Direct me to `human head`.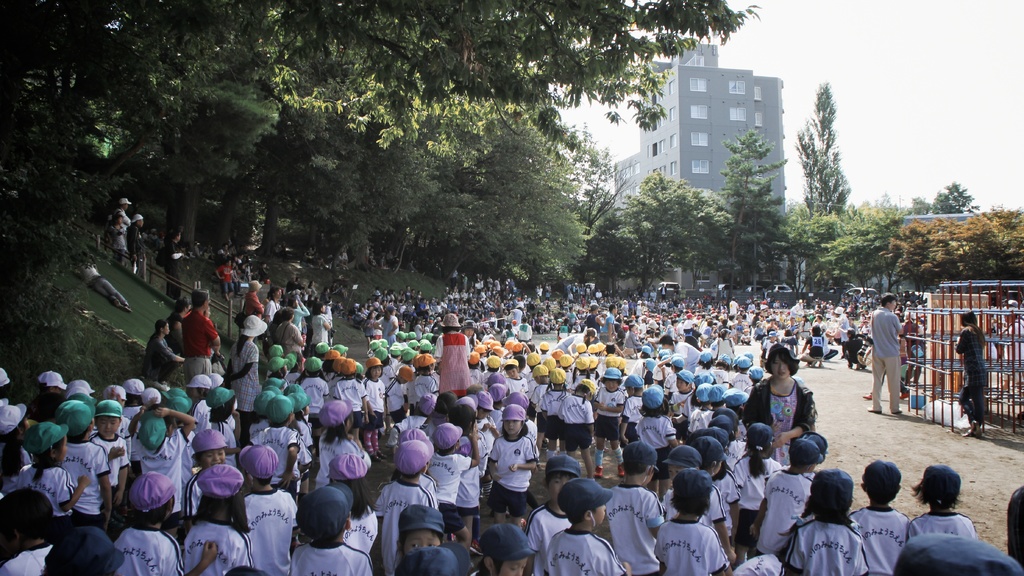
Direction: 165 396 190 415.
